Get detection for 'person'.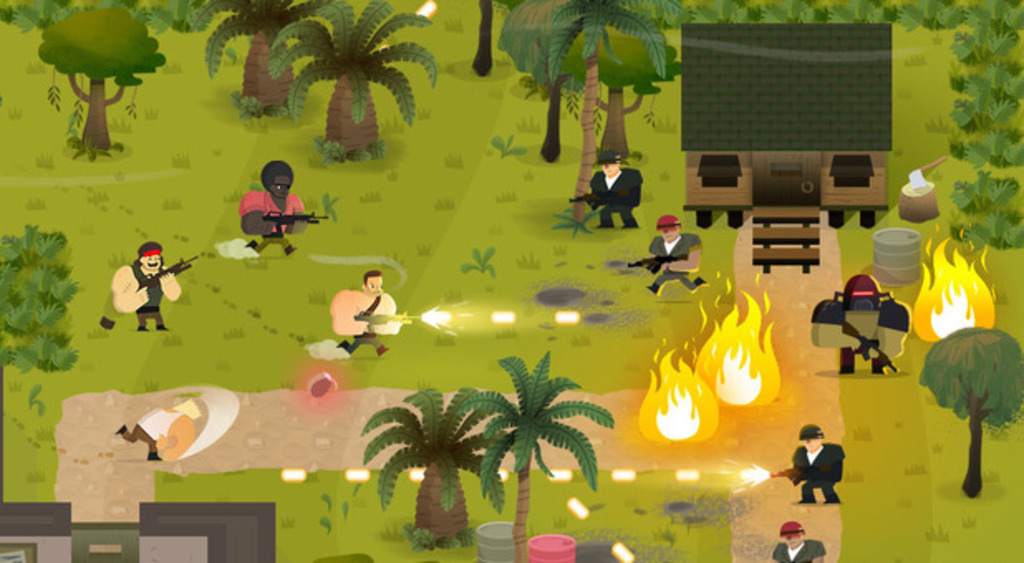
Detection: region(578, 152, 643, 229).
